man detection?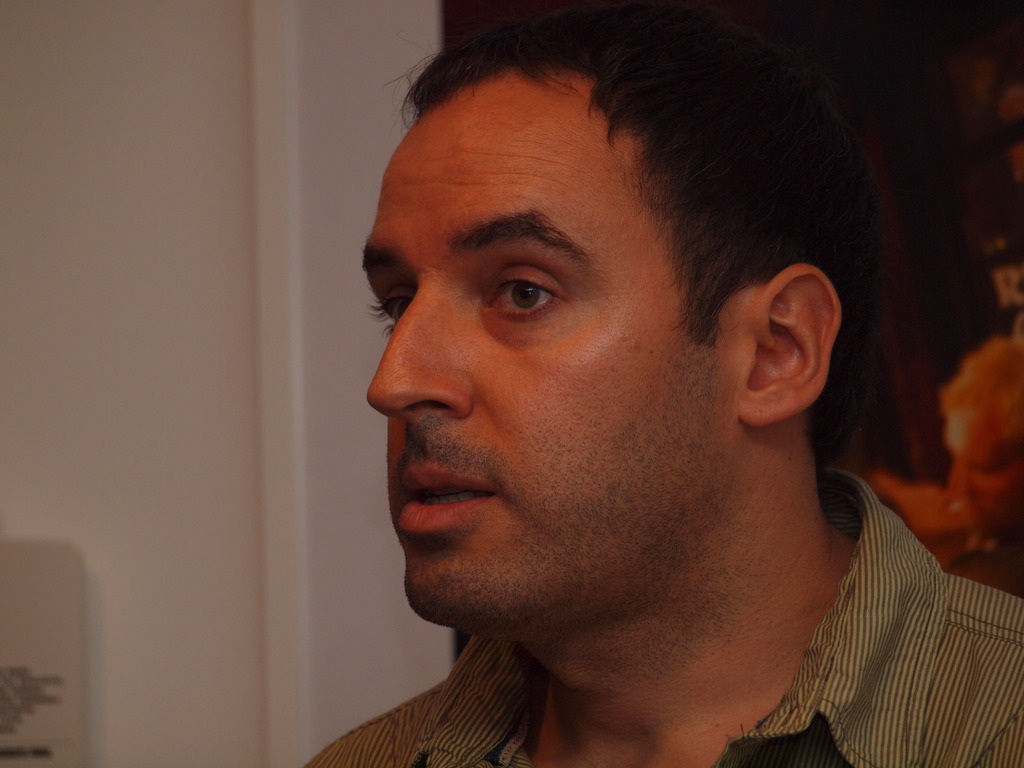
x1=268, y1=0, x2=1023, y2=767
